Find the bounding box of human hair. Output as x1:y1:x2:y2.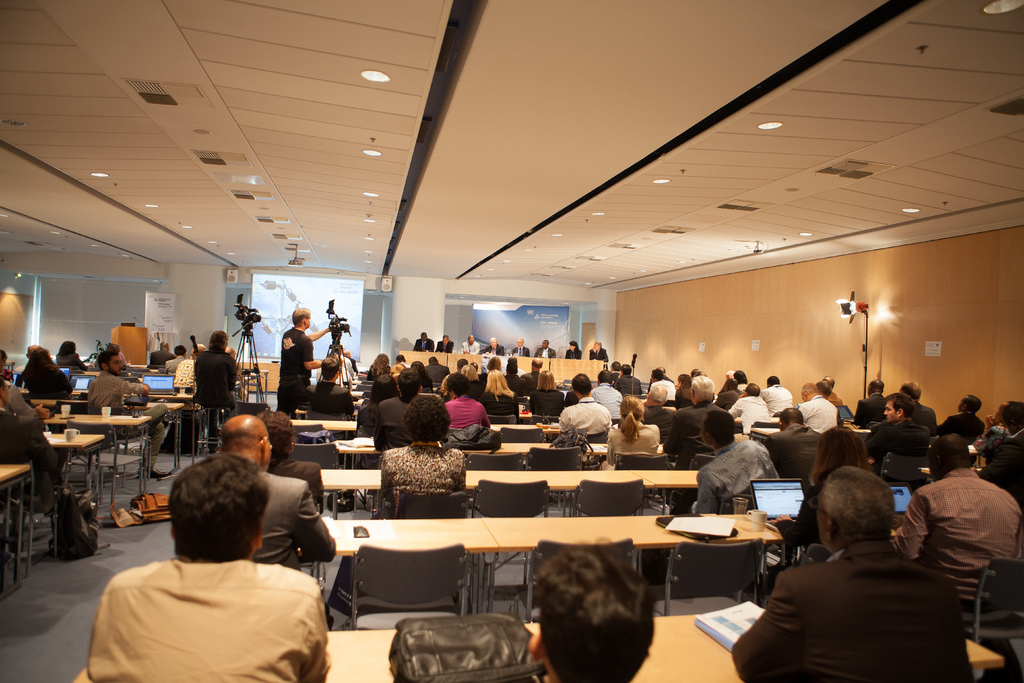
572:375:589:393.
